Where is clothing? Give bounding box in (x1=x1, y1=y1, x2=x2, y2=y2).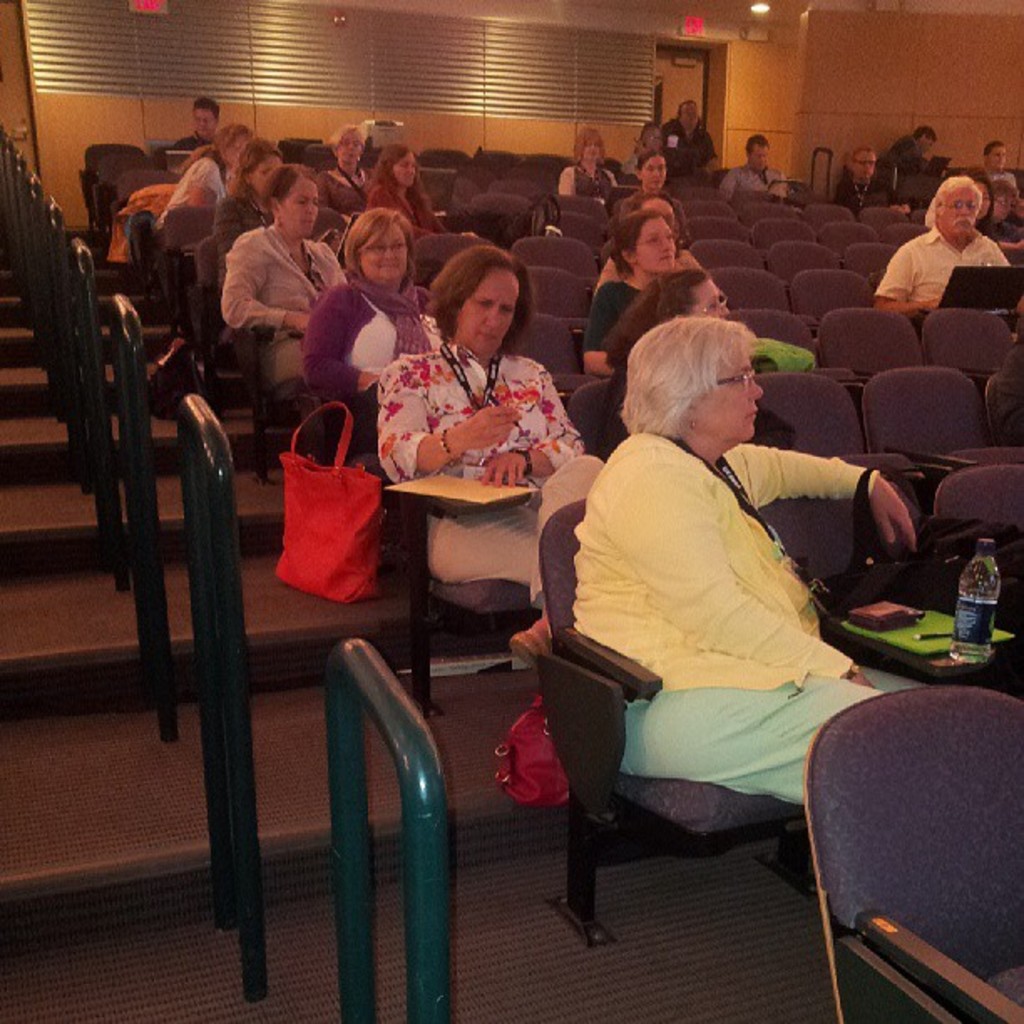
(x1=594, y1=279, x2=646, y2=348).
